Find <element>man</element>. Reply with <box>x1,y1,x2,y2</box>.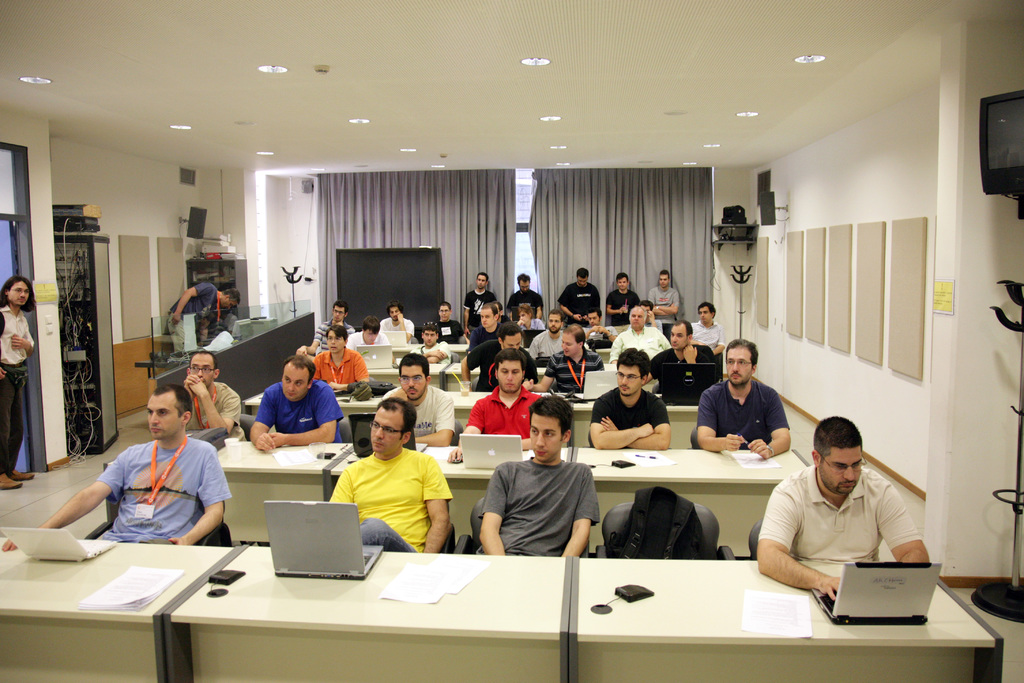
<box>2,382,232,547</box>.
